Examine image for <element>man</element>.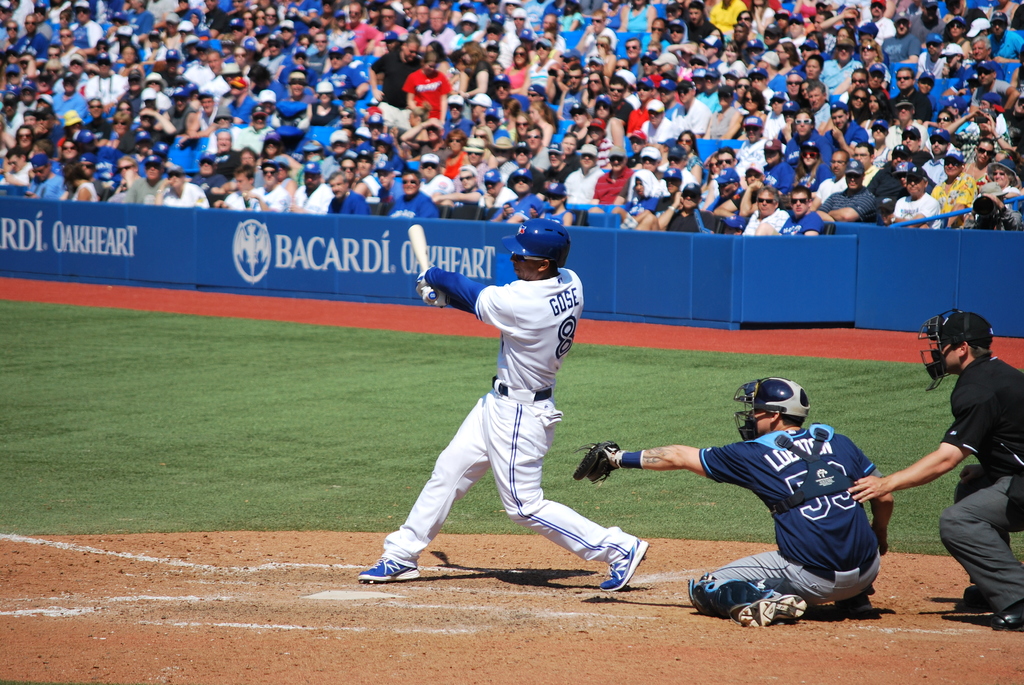
Examination result: {"x1": 571, "y1": 377, "x2": 895, "y2": 628}.
